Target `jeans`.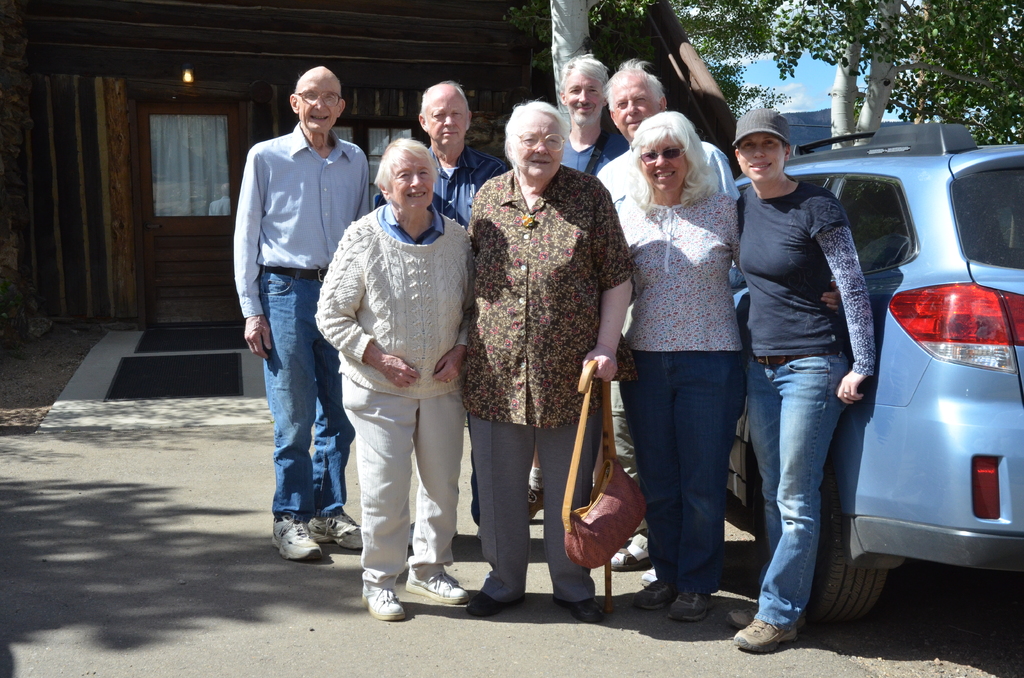
Target region: [745,353,850,633].
